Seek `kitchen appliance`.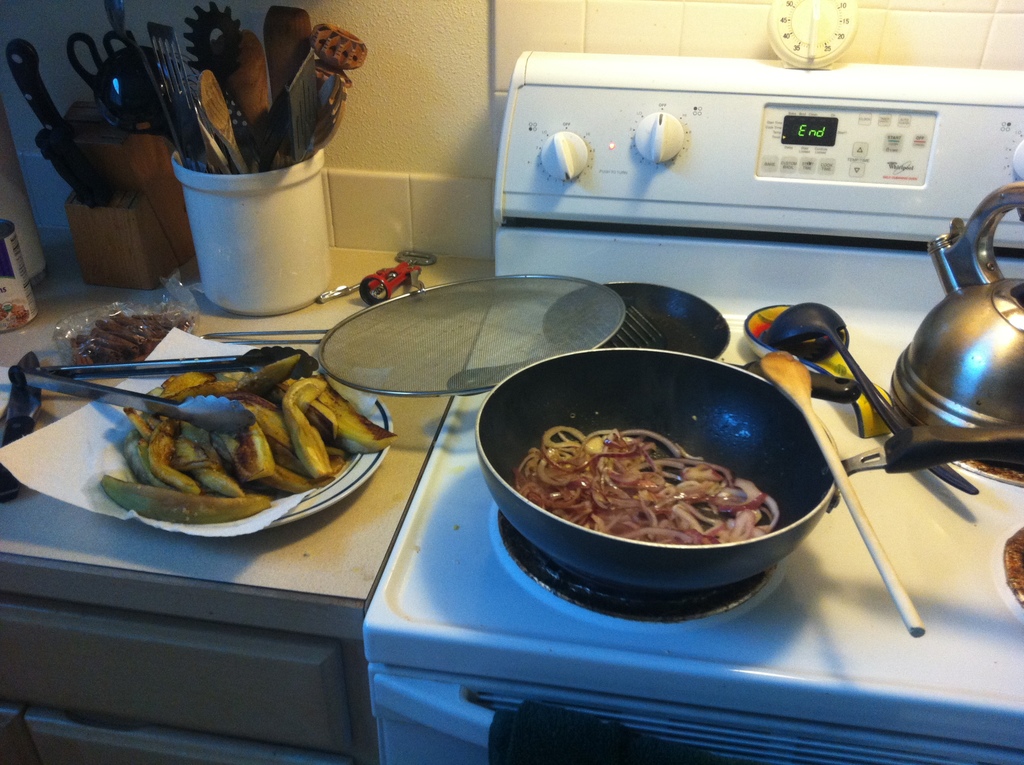
x1=762, y1=350, x2=932, y2=638.
